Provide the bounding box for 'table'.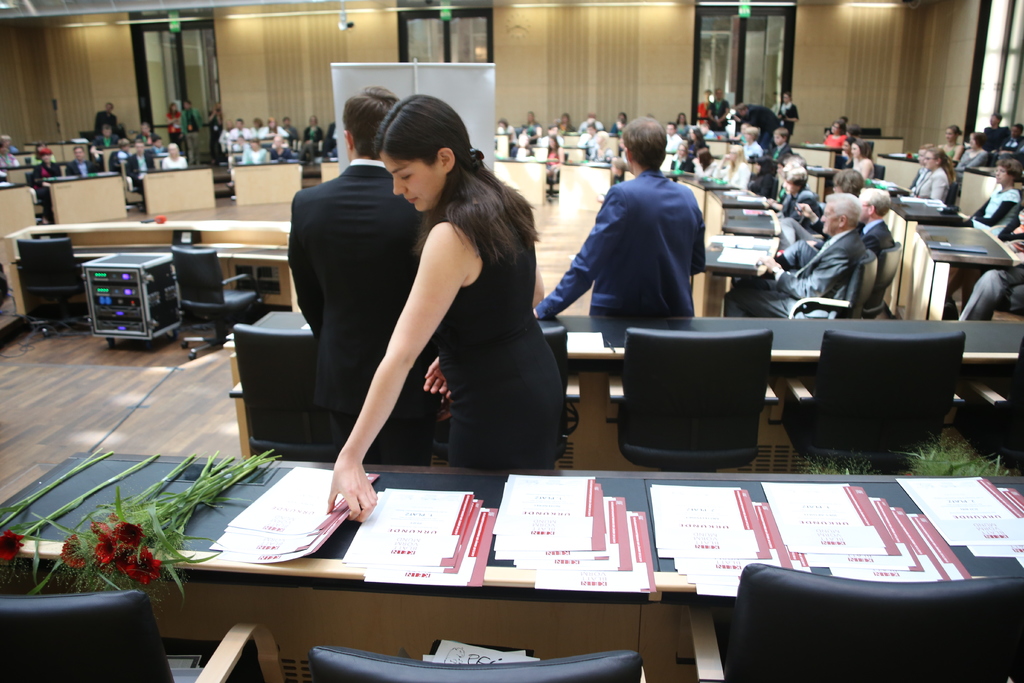
{"left": 0, "top": 441, "right": 1023, "bottom": 613}.
